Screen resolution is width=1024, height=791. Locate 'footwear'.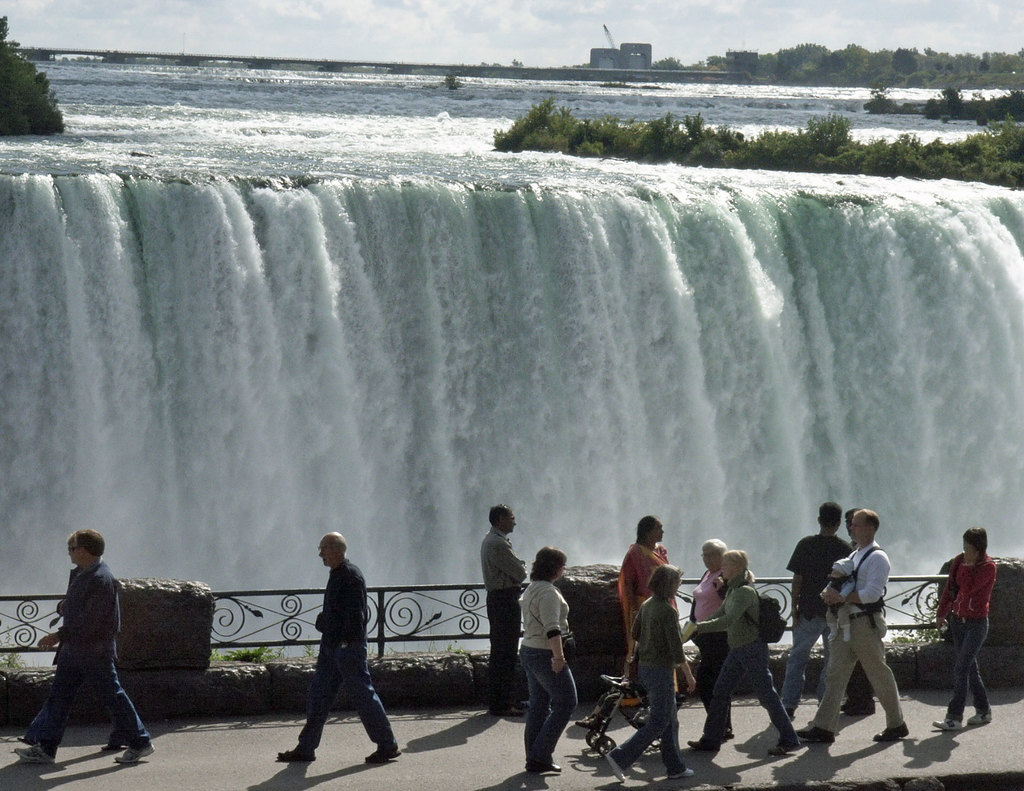
<box>606,752,625,781</box>.
